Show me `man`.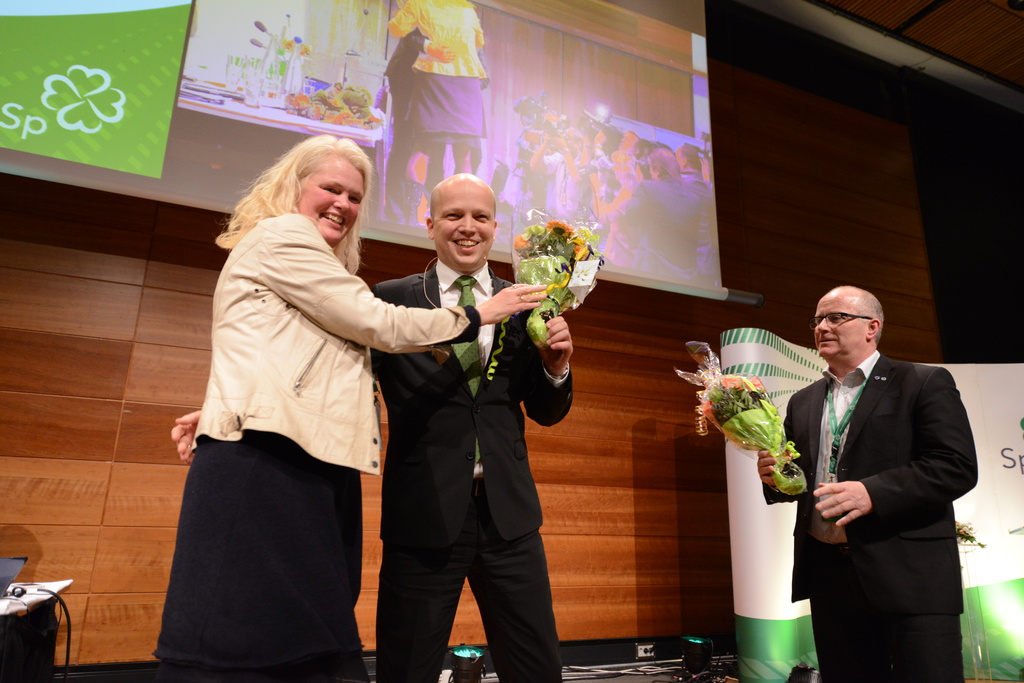
`man` is here: x1=678 y1=147 x2=727 y2=207.
